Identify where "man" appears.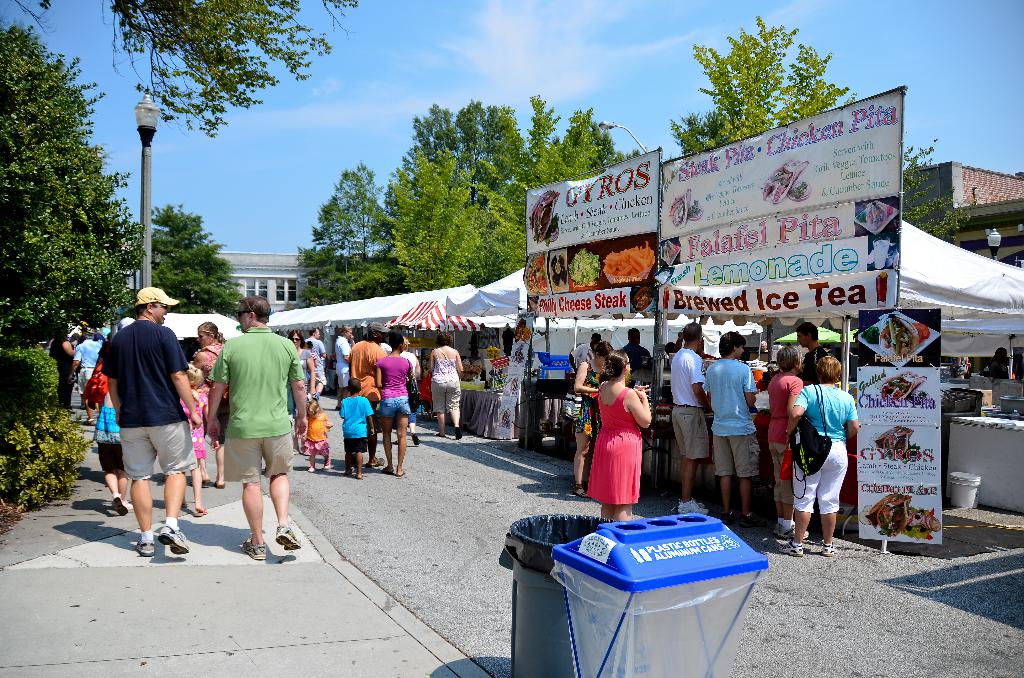
Appears at bbox=[204, 296, 308, 561].
